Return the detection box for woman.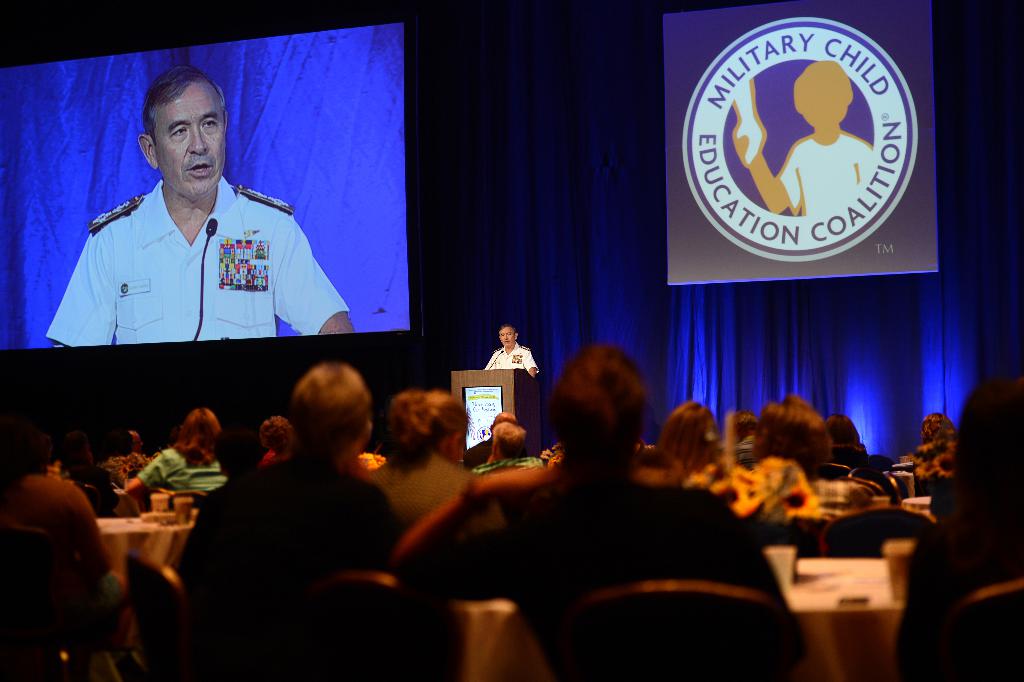
bbox=[378, 384, 495, 516].
